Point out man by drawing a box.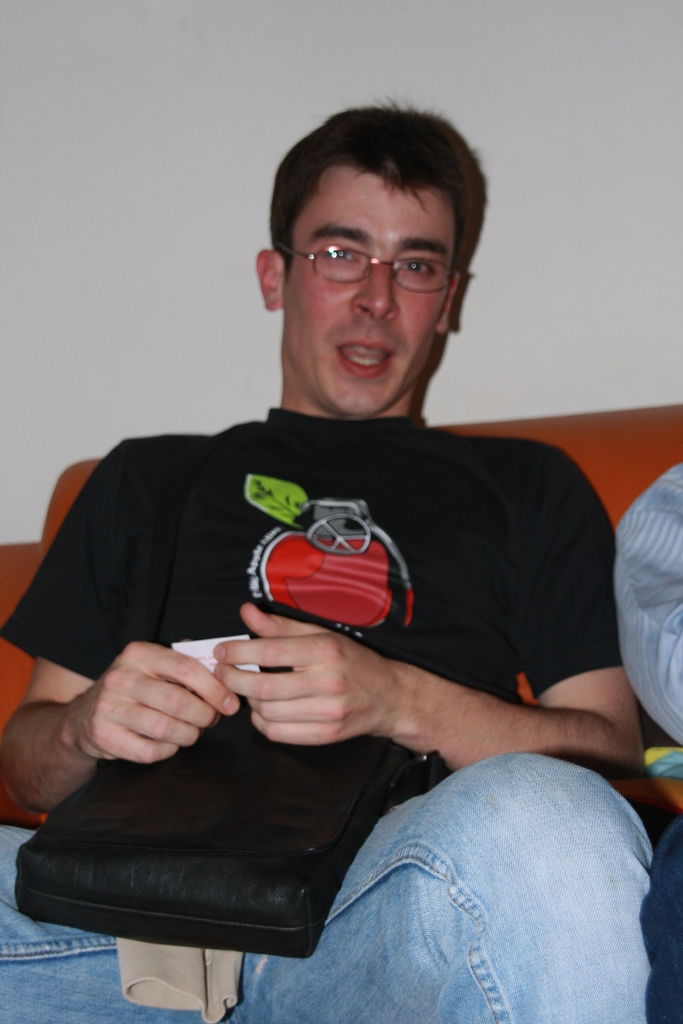
x1=0, y1=100, x2=661, y2=1023.
